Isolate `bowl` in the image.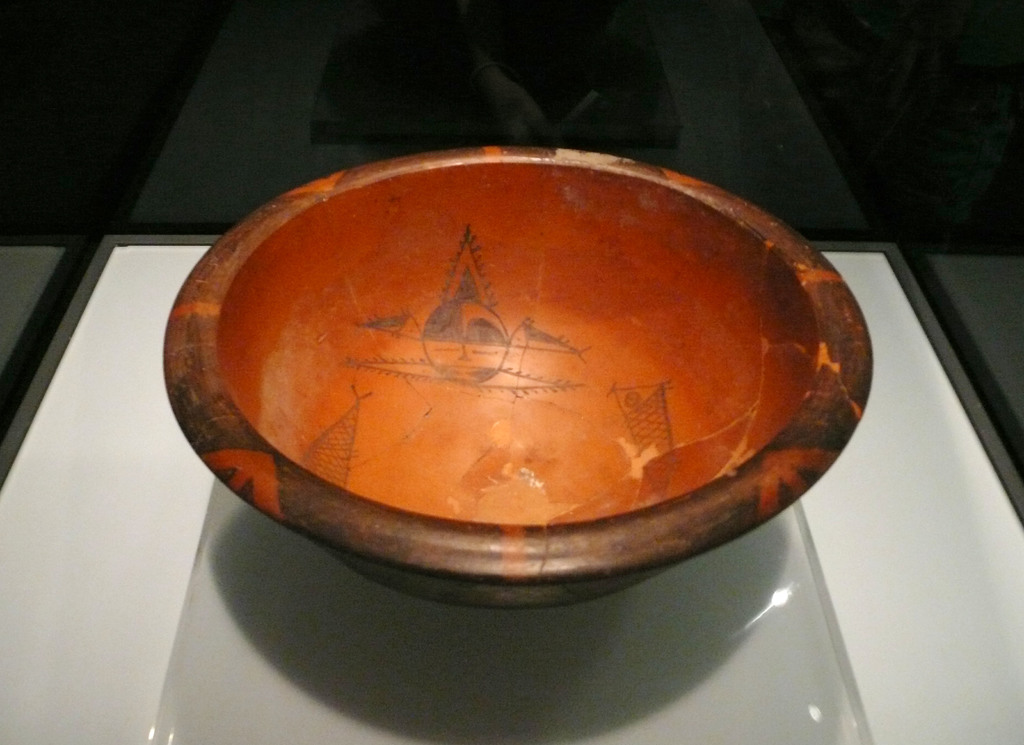
Isolated region: crop(176, 180, 842, 593).
